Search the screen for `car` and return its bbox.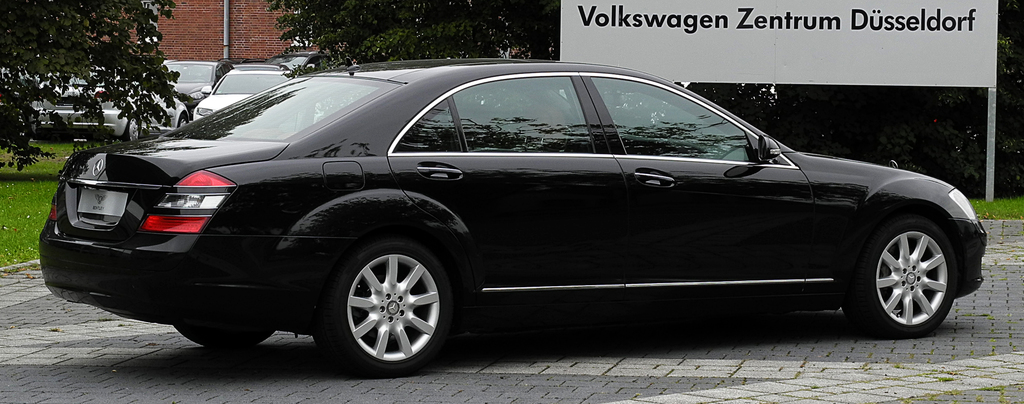
Found: Rect(49, 77, 190, 139).
